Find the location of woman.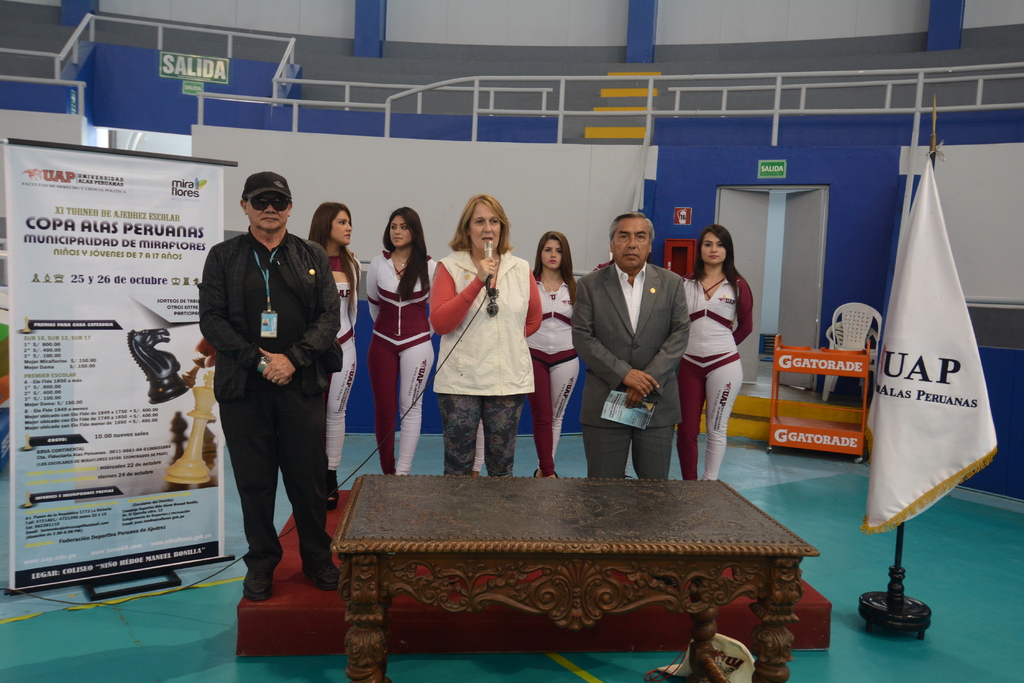
Location: [365,204,444,473].
